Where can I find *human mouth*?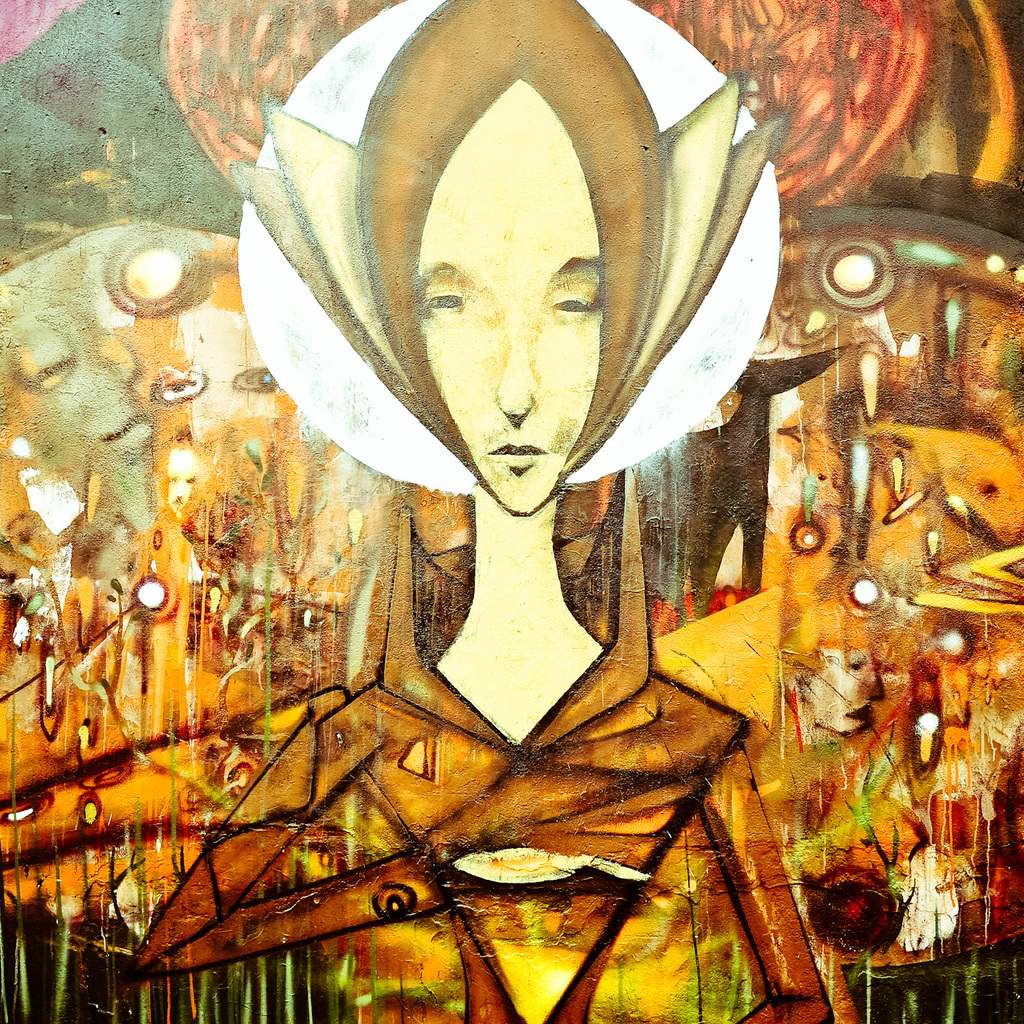
You can find it at x1=492, y1=442, x2=548, y2=474.
